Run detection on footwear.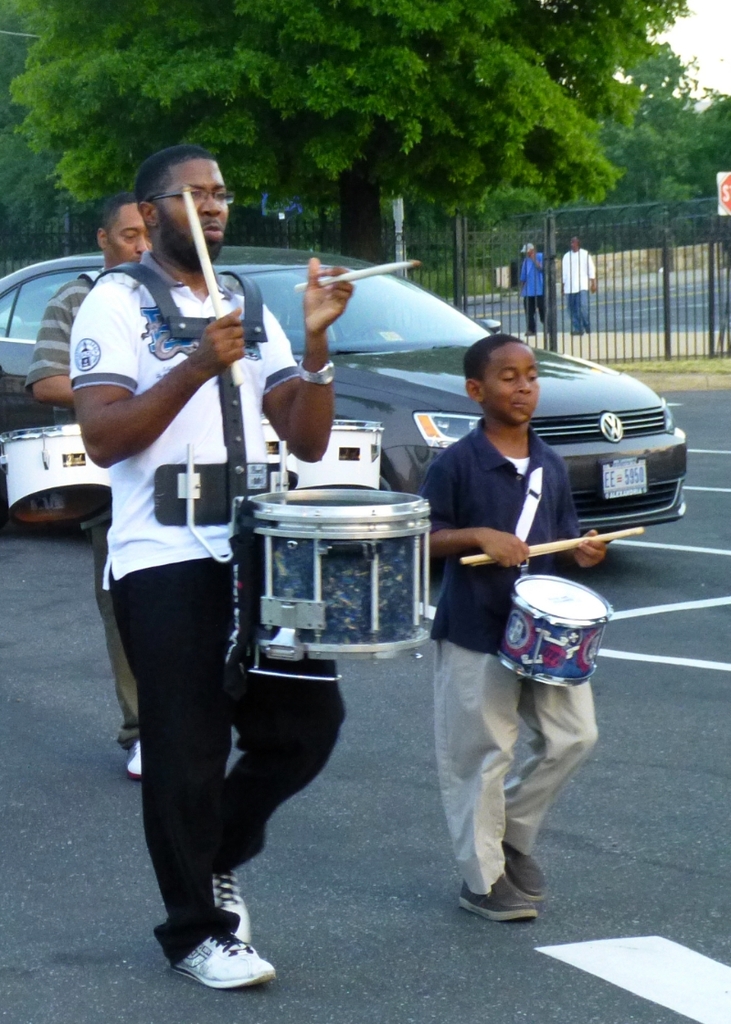
Result: bbox=[211, 868, 258, 952].
